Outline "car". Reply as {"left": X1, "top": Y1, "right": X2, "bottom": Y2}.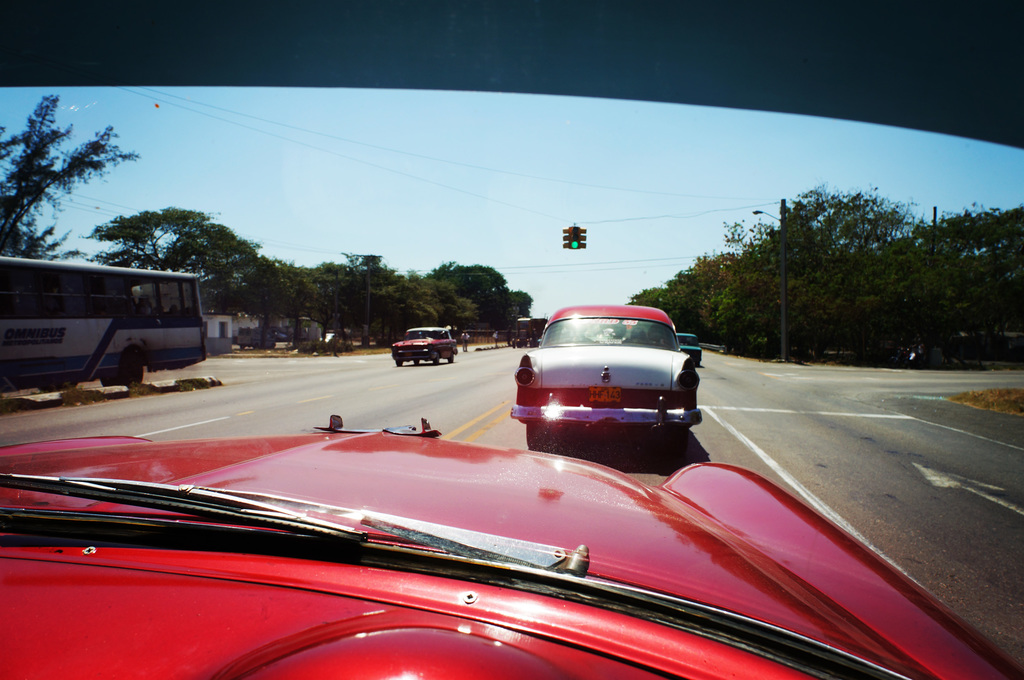
{"left": 390, "top": 326, "right": 457, "bottom": 368}.
